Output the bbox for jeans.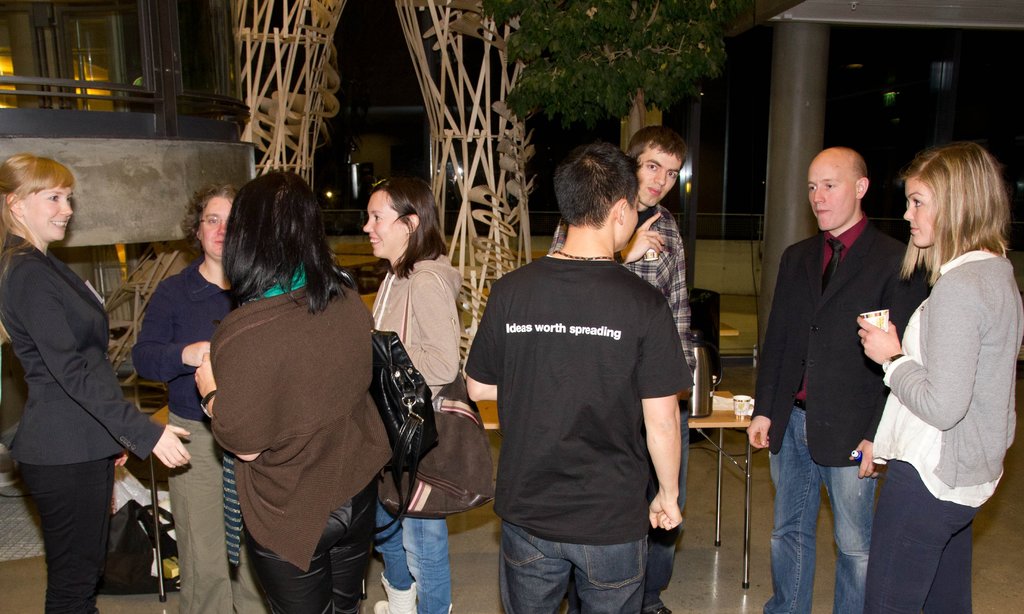
select_region(862, 467, 976, 613).
